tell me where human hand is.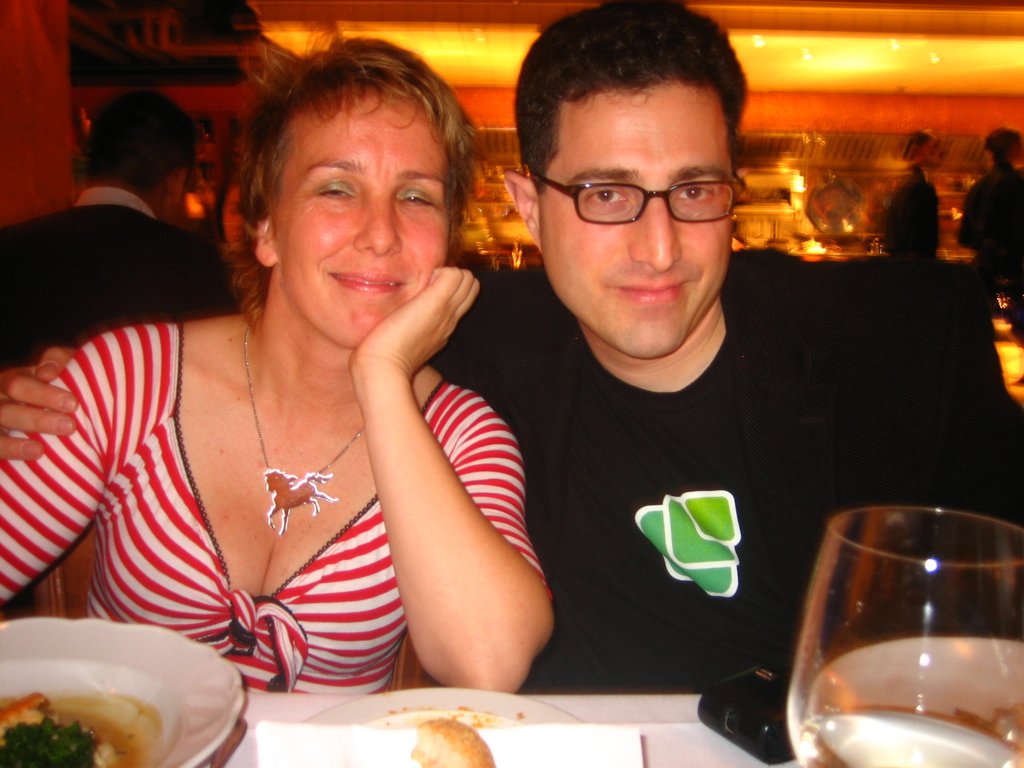
human hand is at <box>0,346,78,461</box>.
